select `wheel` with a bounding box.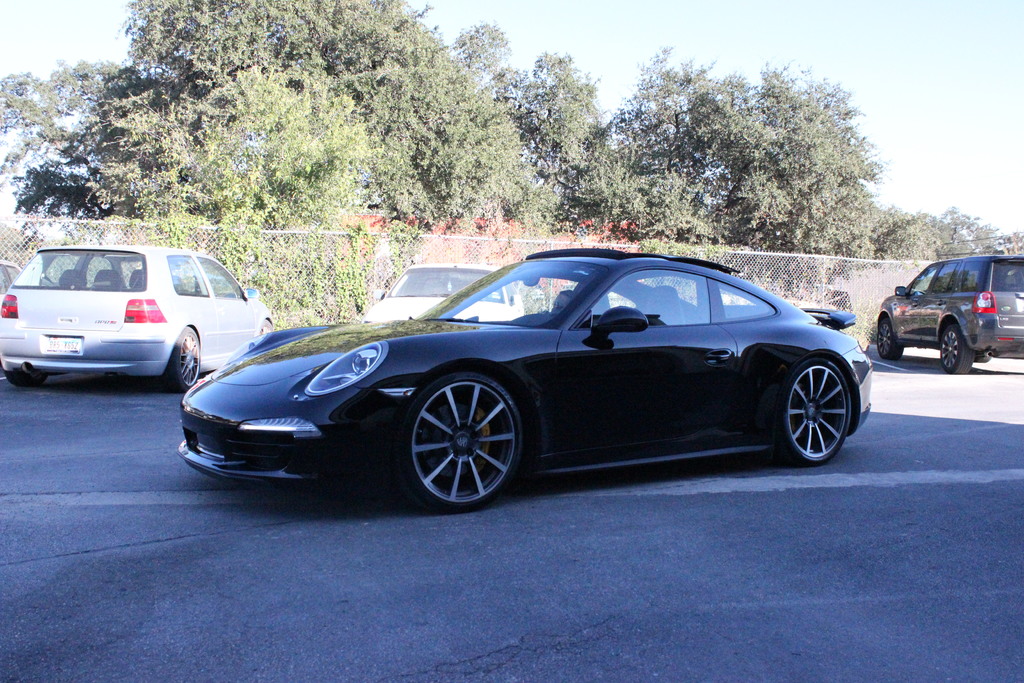
Rect(776, 358, 854, 469).
